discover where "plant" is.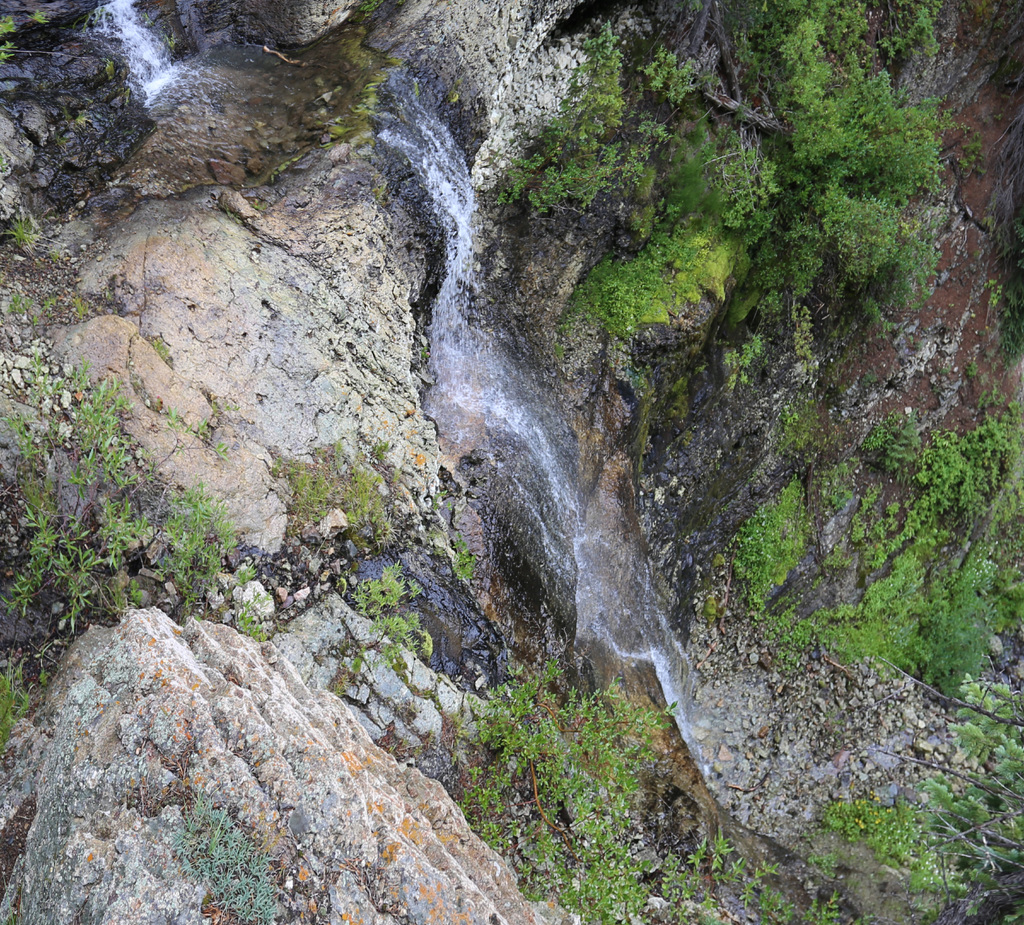
Discovered at region(426, 613, 665, 924).
